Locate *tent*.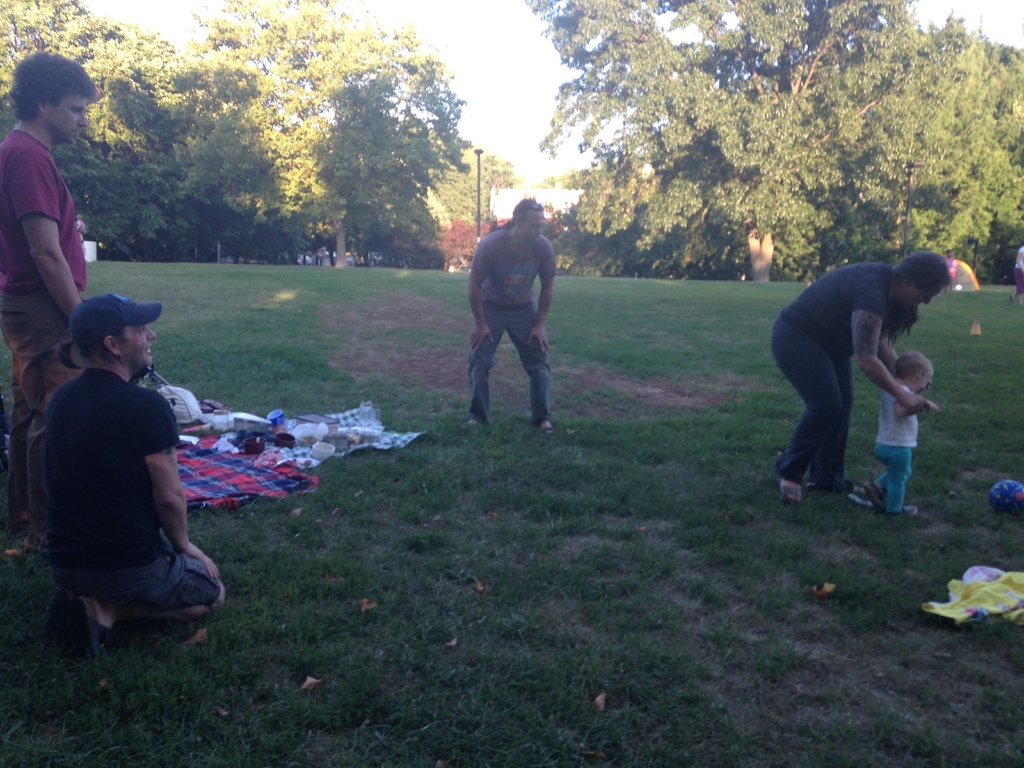
Bounding box: x1=943 y1=257 x2=980 y2=291.
